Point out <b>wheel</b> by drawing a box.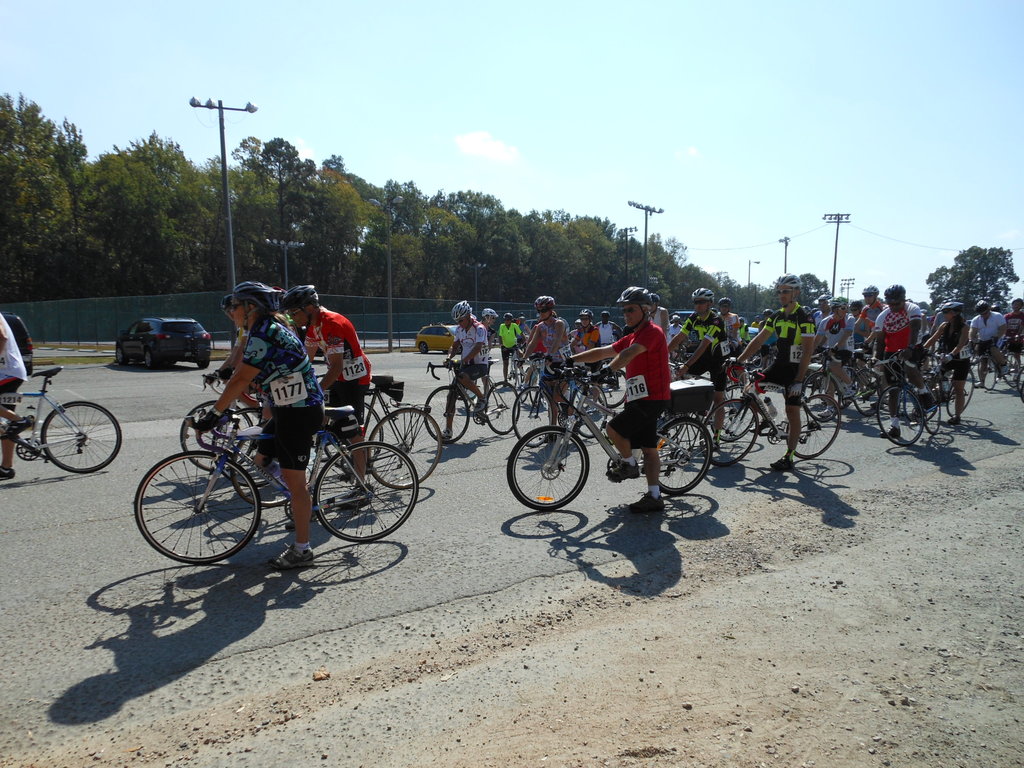
detection(198, 357, 210, 366).
